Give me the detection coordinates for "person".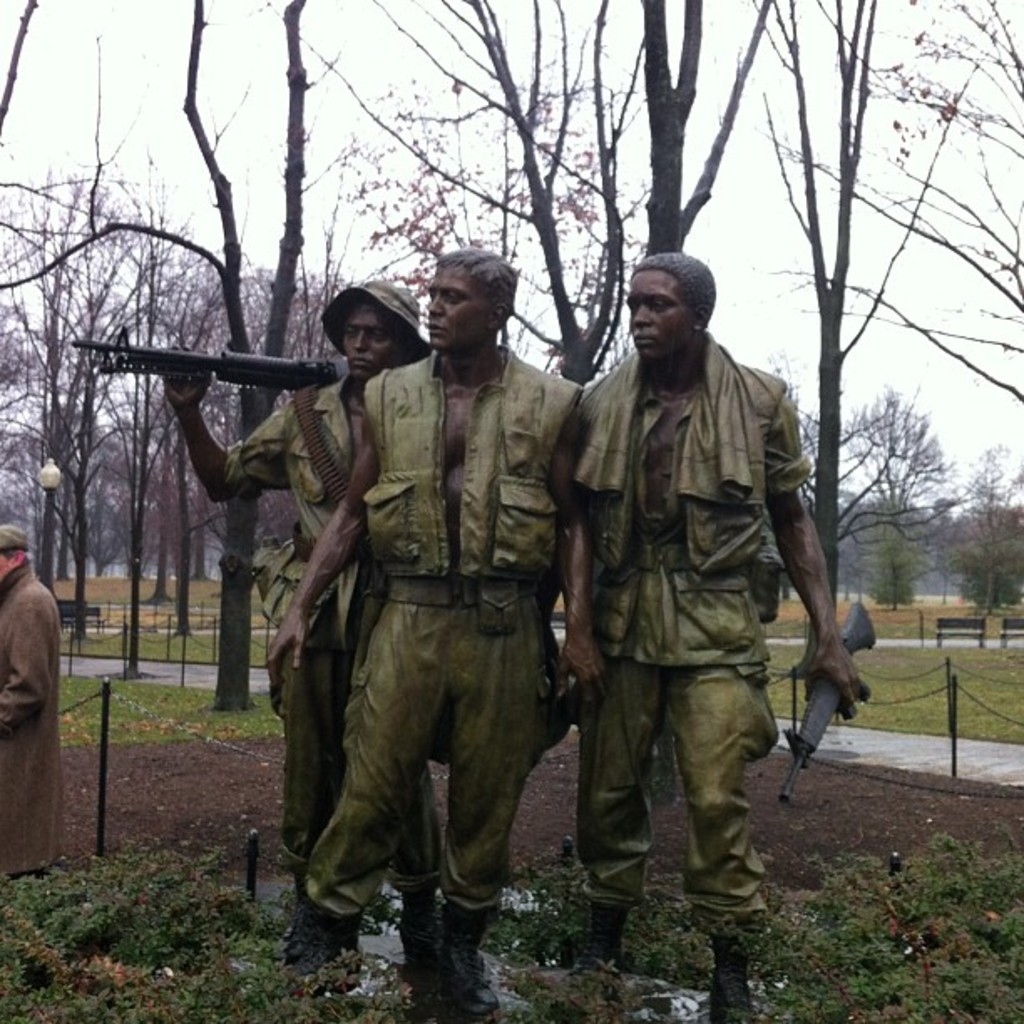
<box>569,286,833,975</box>.
